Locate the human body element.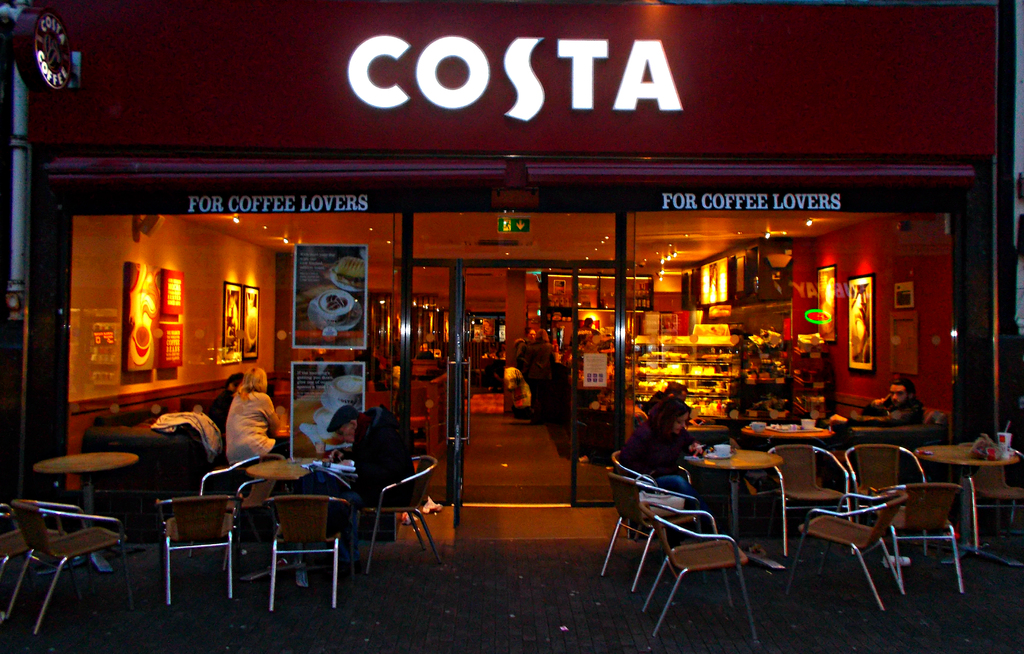
Element bbox: (x1=327, y1=408, x2=410, y2=566).
